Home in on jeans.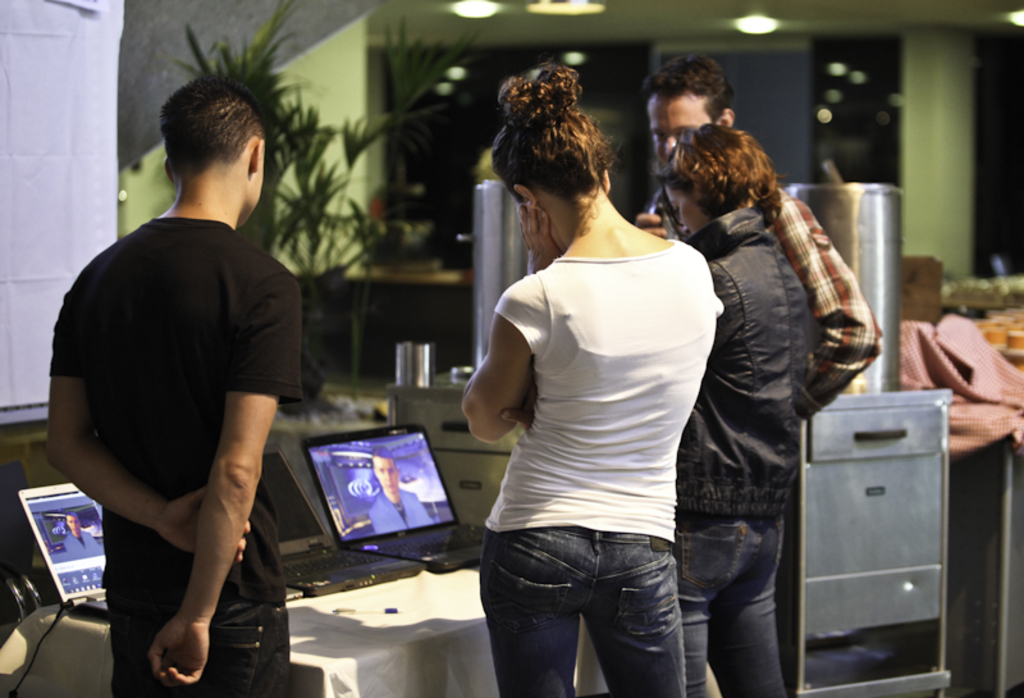
Homed in at detection(96, 596, 300, 690).
